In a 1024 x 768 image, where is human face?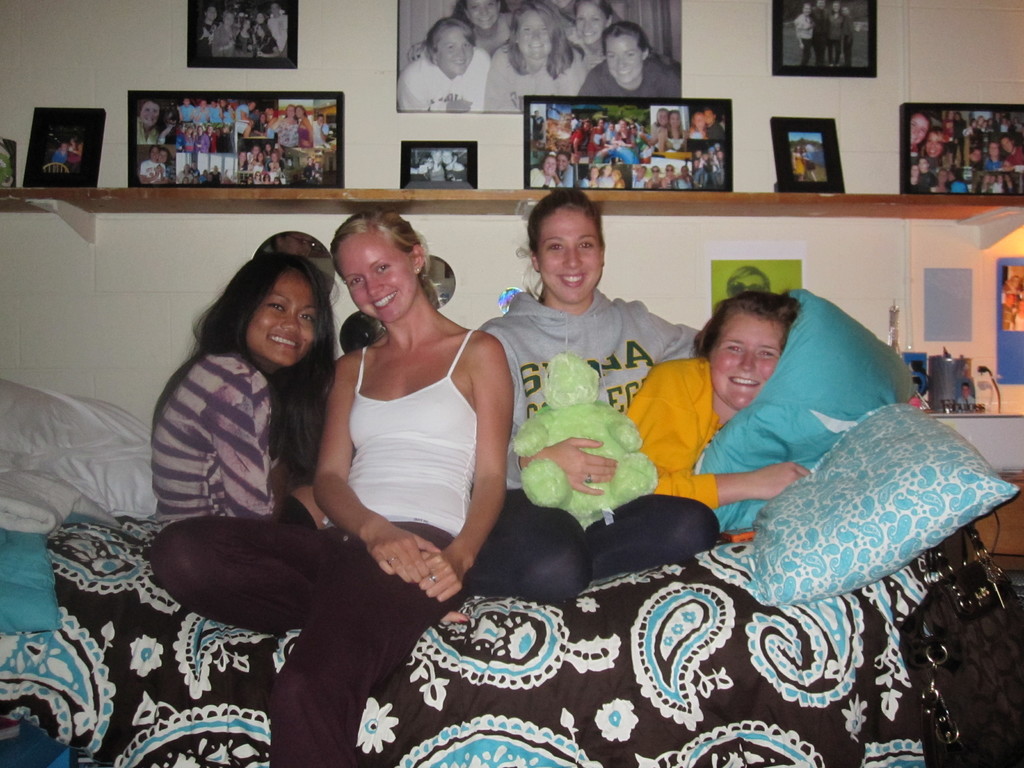
<bbox>988, 143, 996, 158</bbox>.
